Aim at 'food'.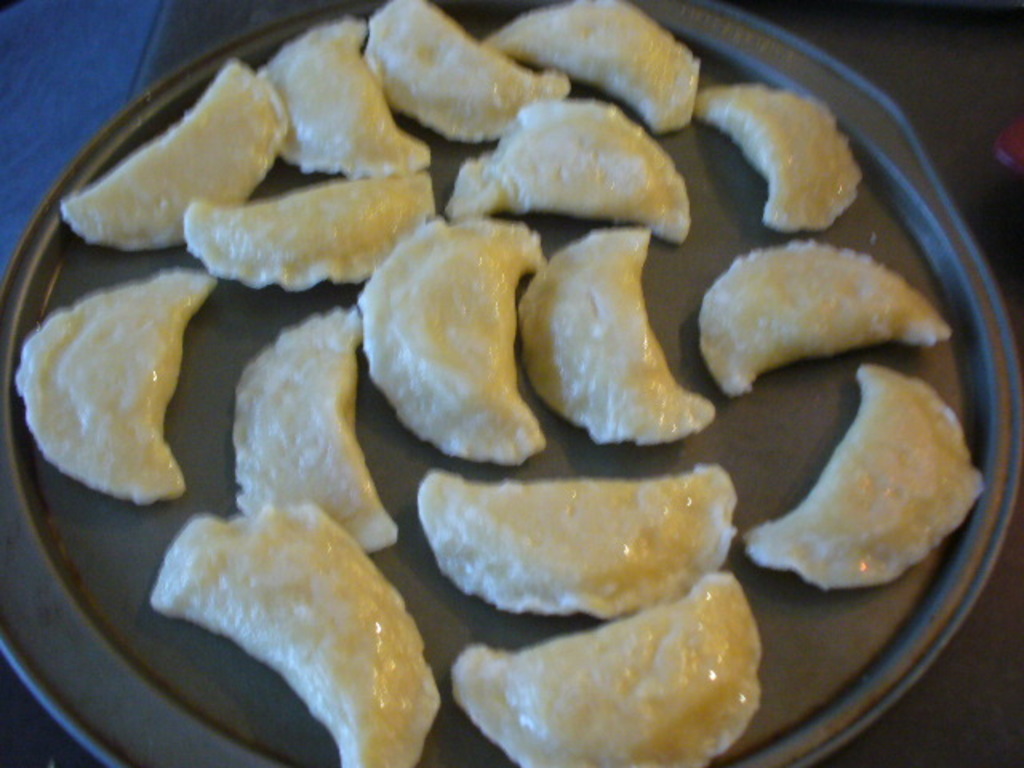
Aimed at select_region(232, 306, 398, 552).
